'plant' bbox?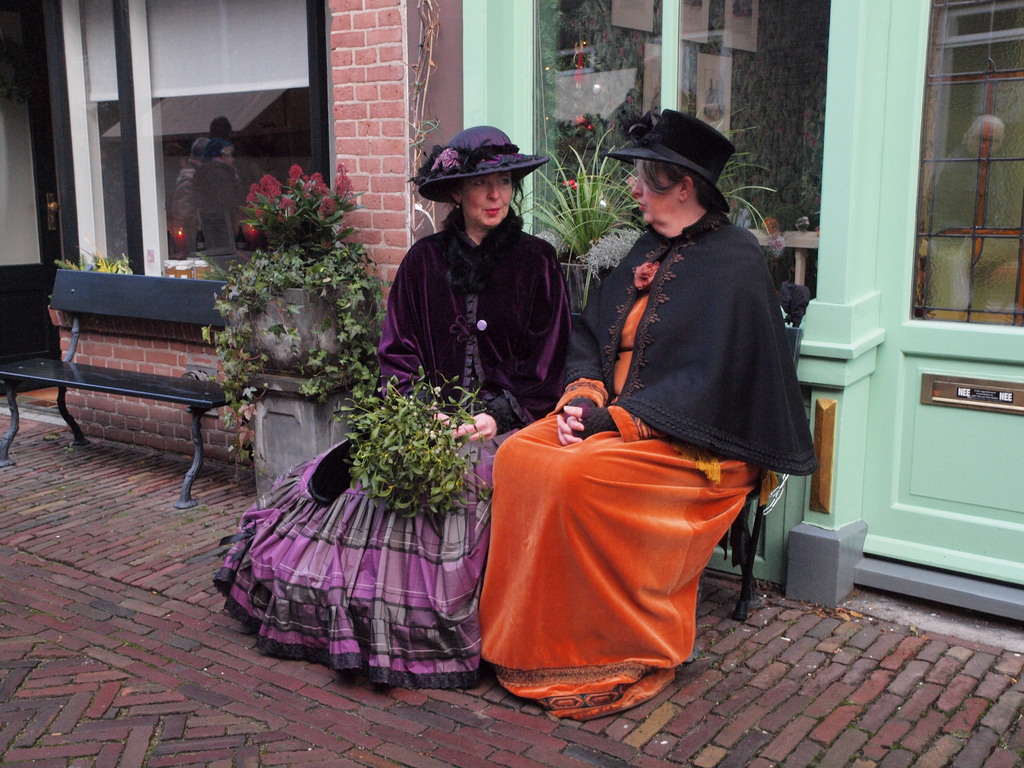
(left=196, top=228, right=390, bottom=490)
